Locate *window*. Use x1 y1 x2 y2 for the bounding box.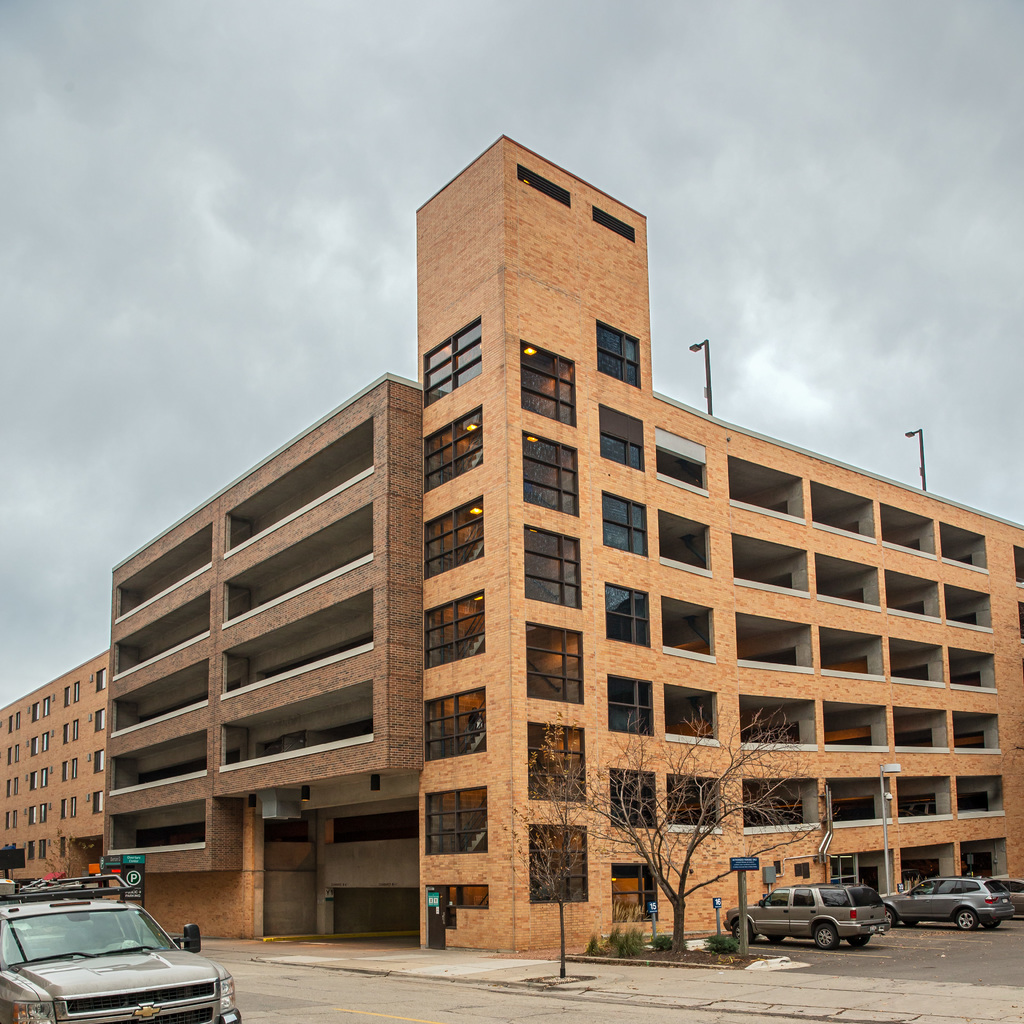
6 781 15 800.
